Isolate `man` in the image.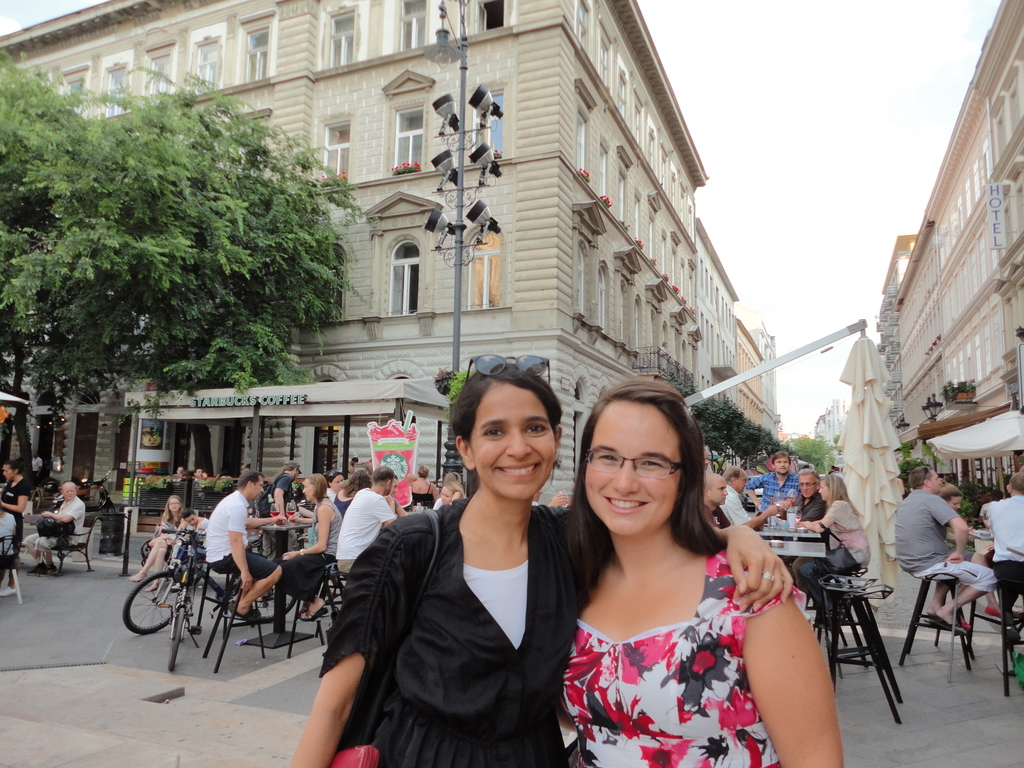
Isolated region: 985,467,1023,640.
